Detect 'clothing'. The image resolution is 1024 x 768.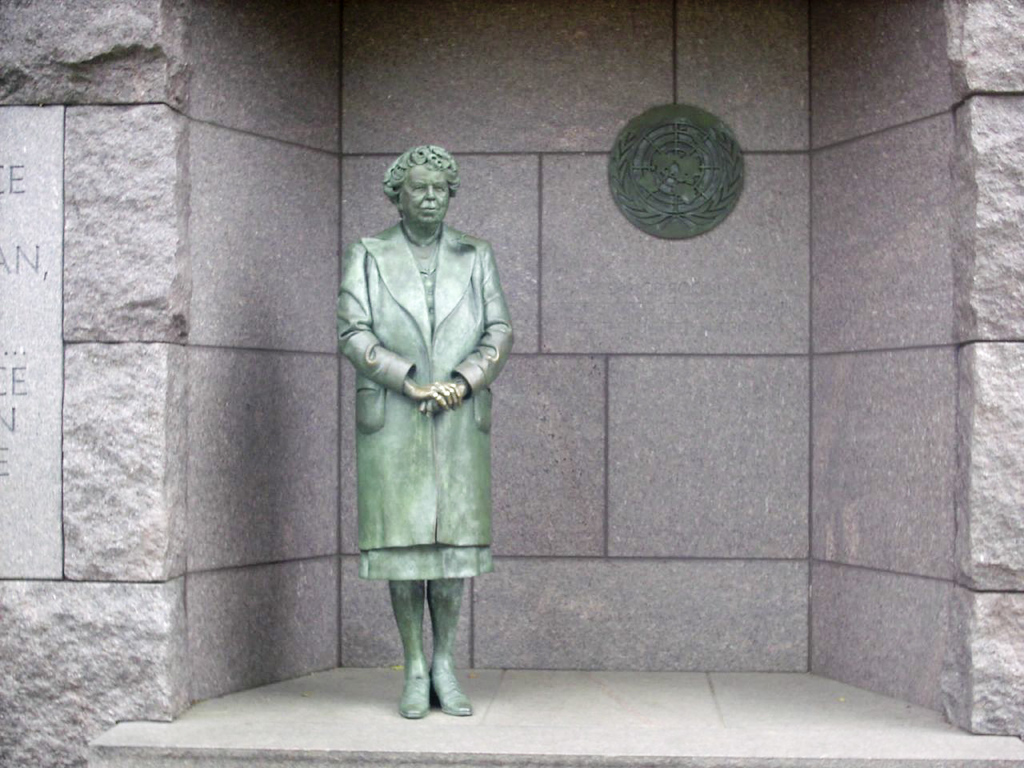
[x1=338, y1=166, x2=508, y2=654].
